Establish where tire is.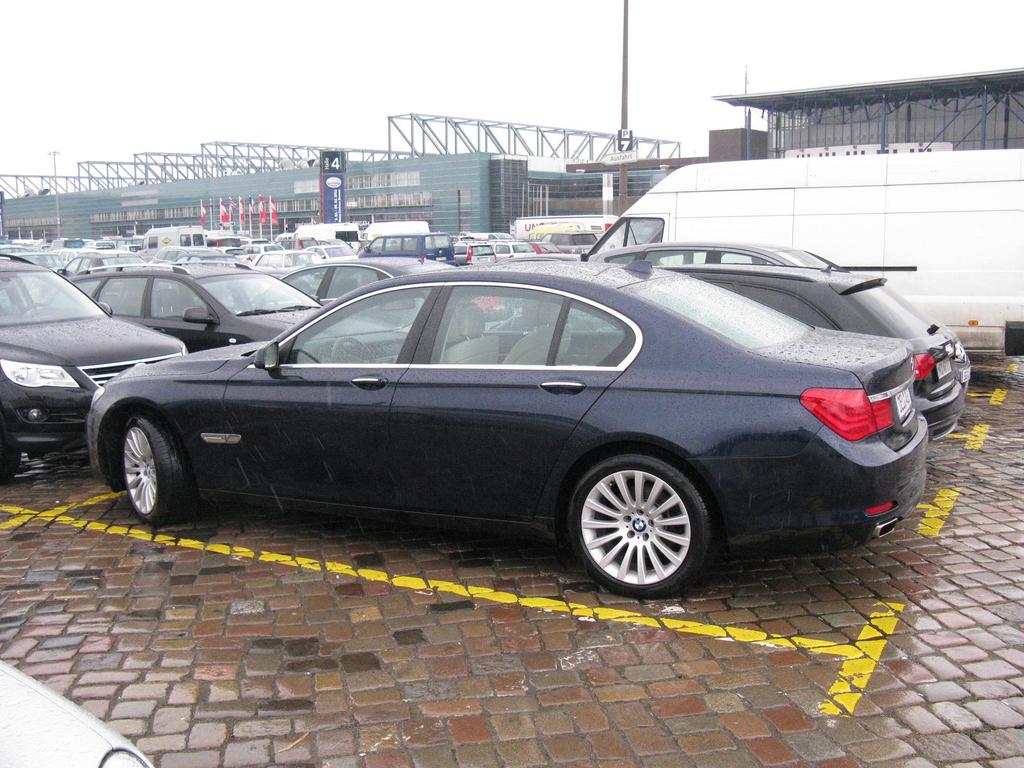
Established at <box>568,459,711,588</box>.
